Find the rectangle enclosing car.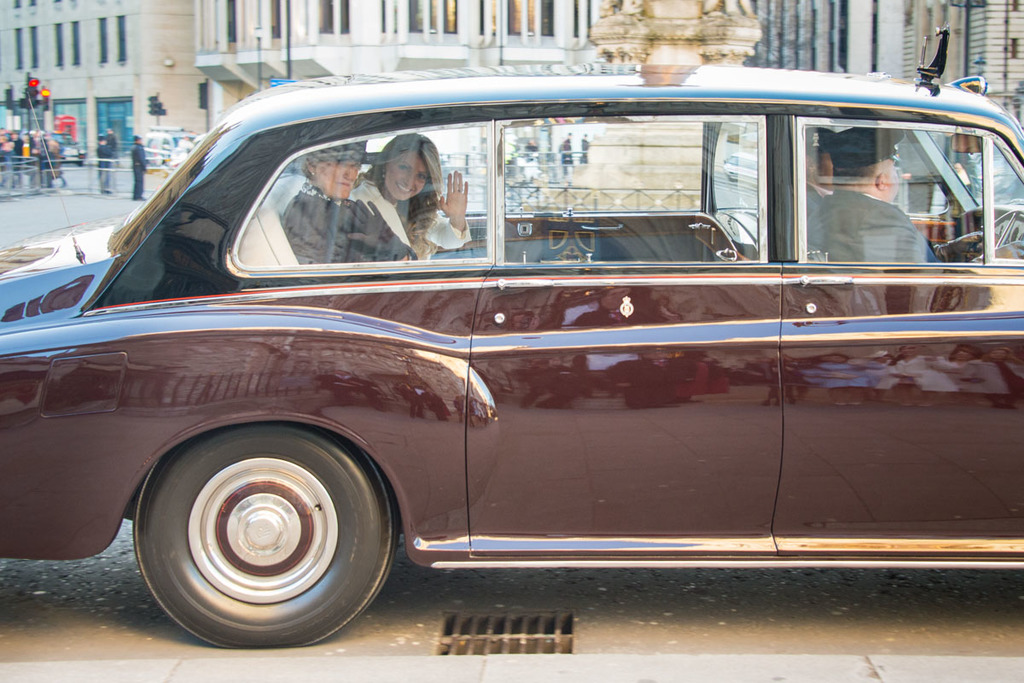
rect(19, 73, 1000, 657).
